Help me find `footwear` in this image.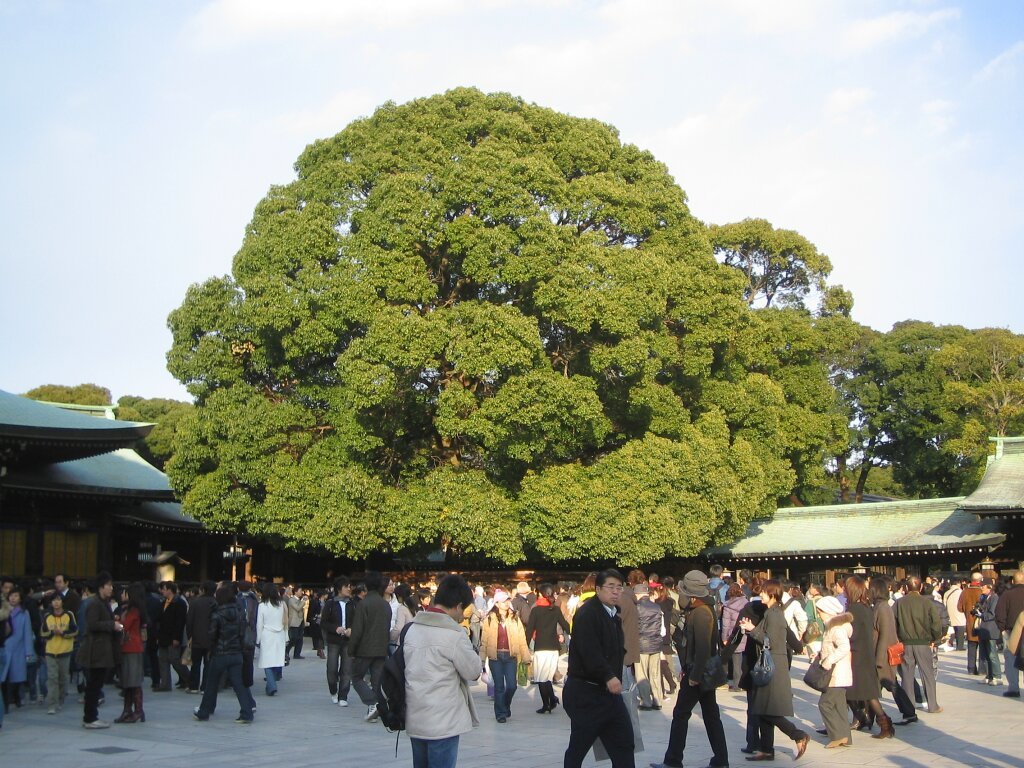
Found it: select_region(44, 706, 58, 715).
